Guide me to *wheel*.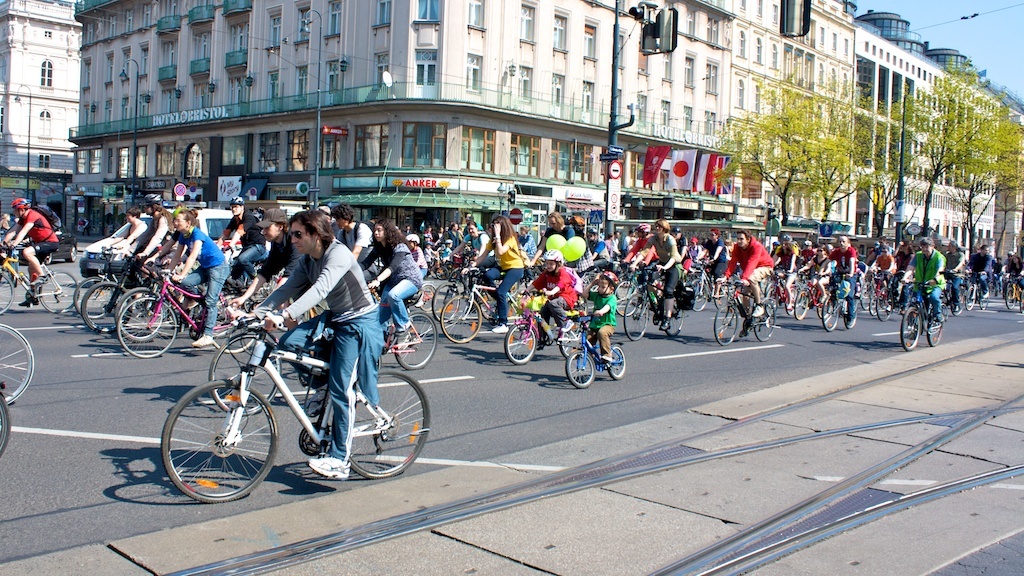
Guidance: [843,298,857,329].
